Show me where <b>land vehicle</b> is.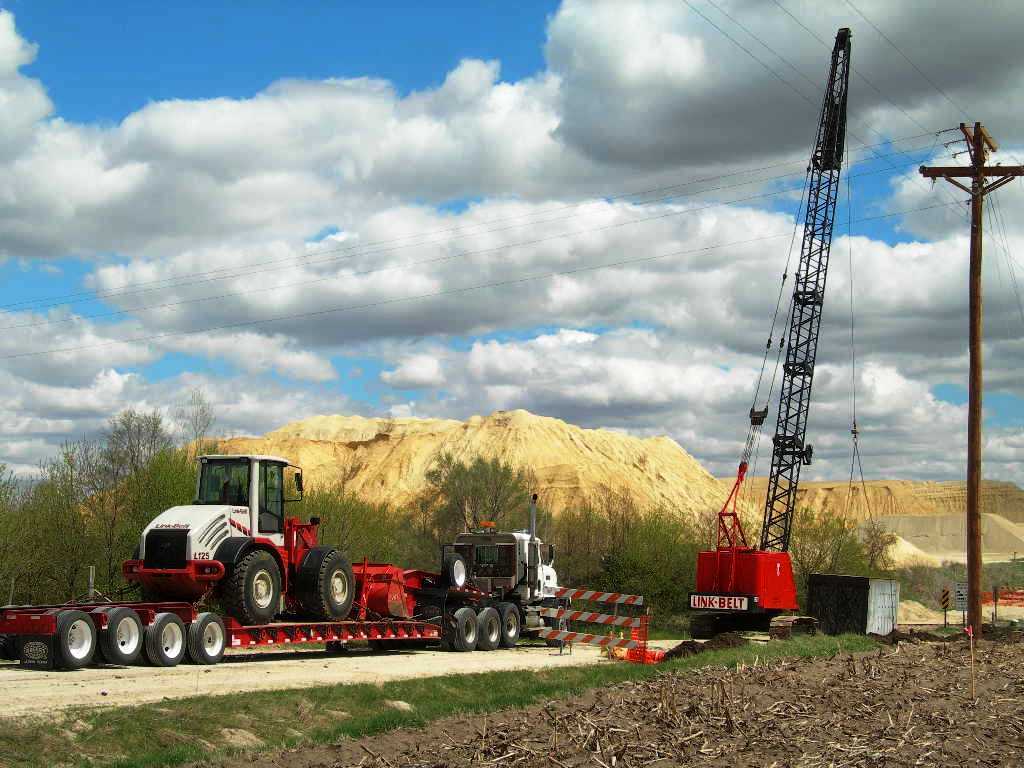
<b>land vehicle</b> is at select_region(136, 450, 402, 622).
